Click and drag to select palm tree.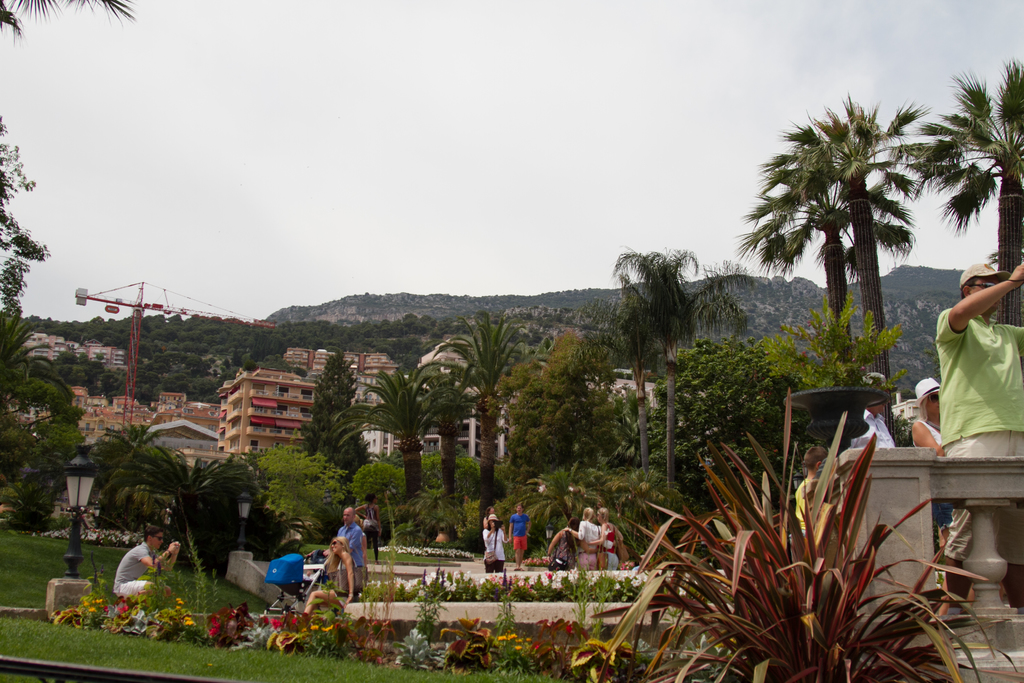
Selection: x1=0 y1=185 x2=62 y2=361.
